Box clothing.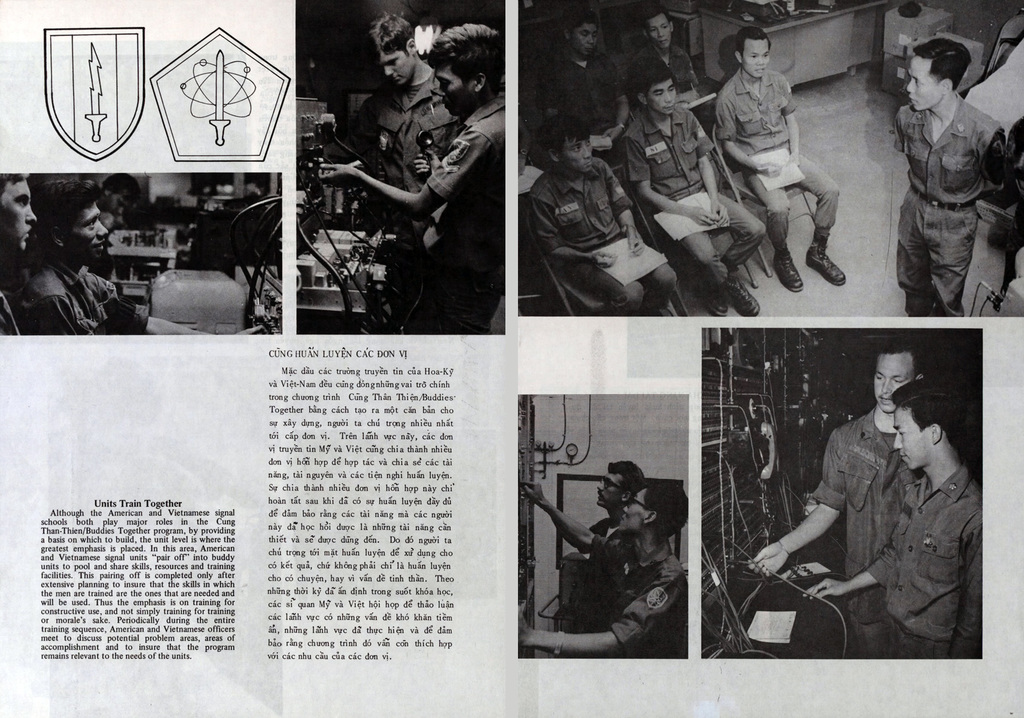
bbox(531, 152, 642, 317).
